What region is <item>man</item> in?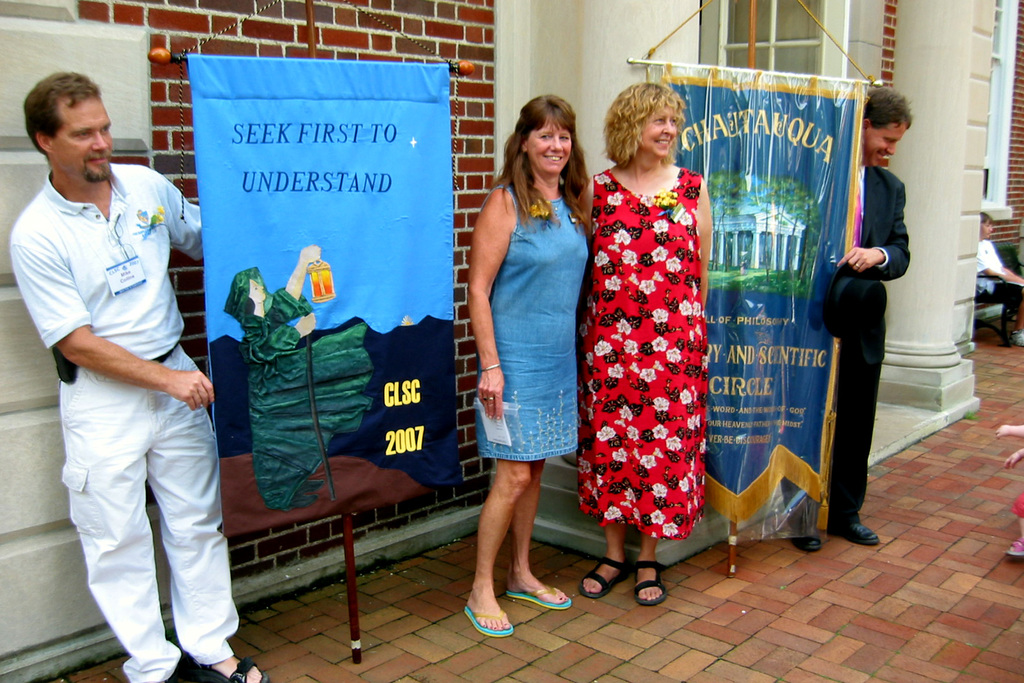
pyautogui.locateOnScreen(23, 20, 236, 682).
